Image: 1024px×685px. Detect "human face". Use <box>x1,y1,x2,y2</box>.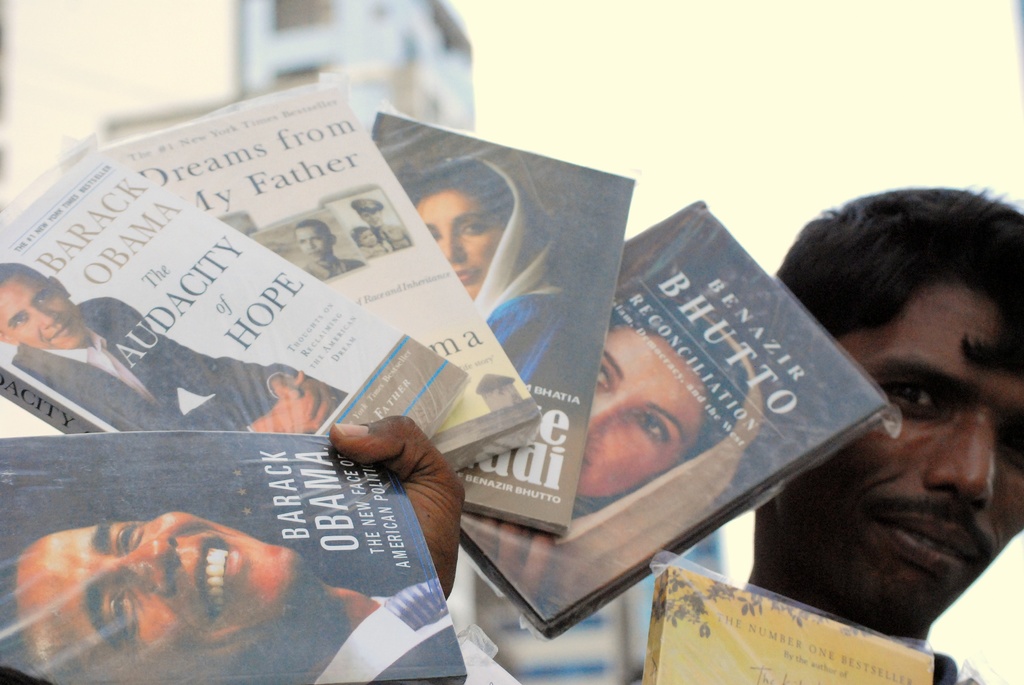
<box>297,226,333,258</box>.
